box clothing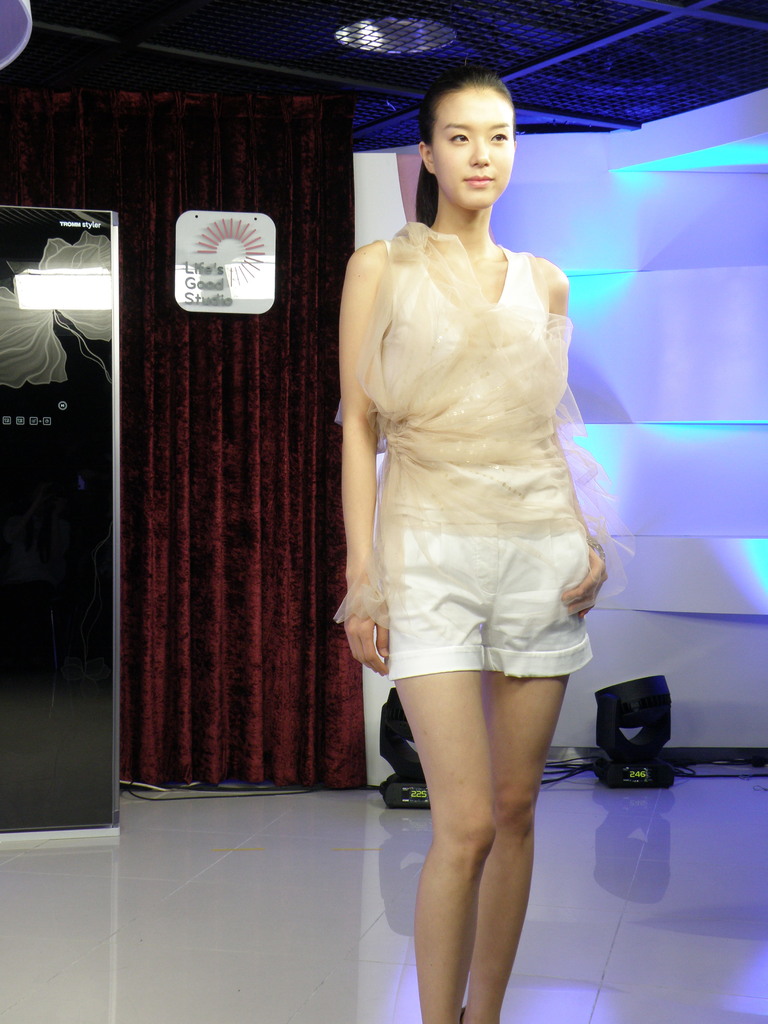
333 207 641 687
